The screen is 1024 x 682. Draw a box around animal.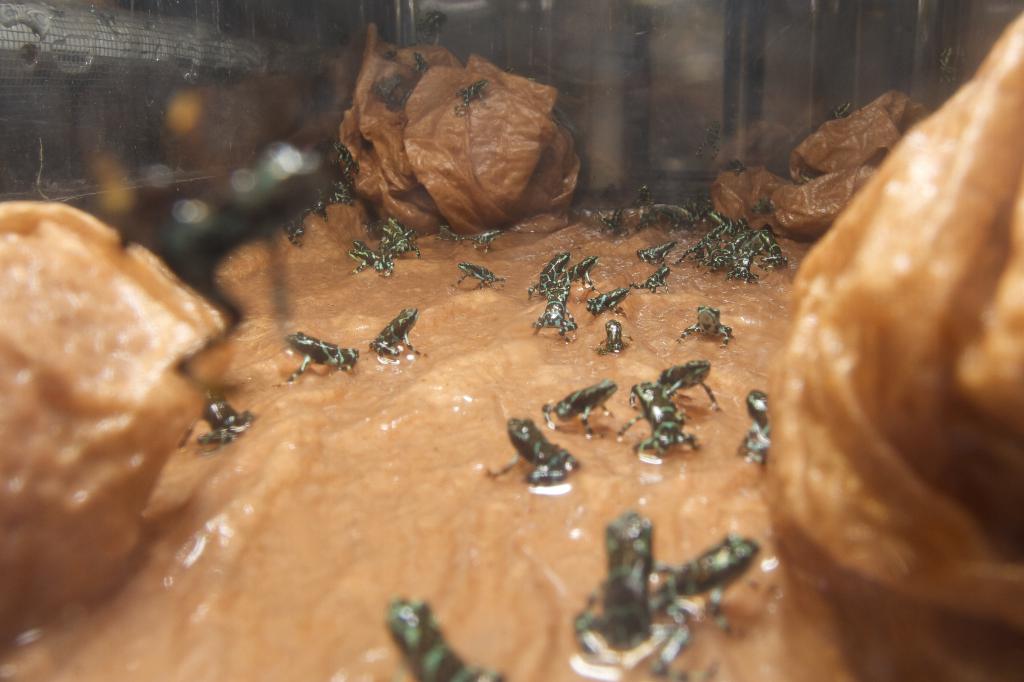
(483,412,593,492).
